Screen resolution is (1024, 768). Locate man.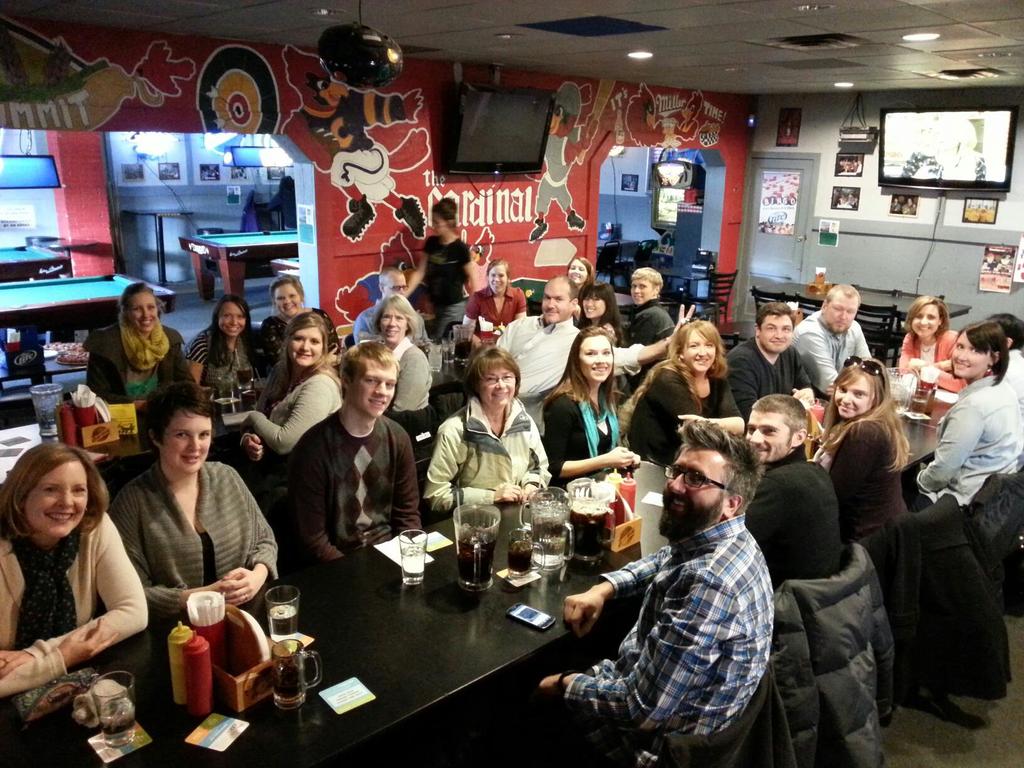
x1=536, y1=412, x2=781, y2=762.
